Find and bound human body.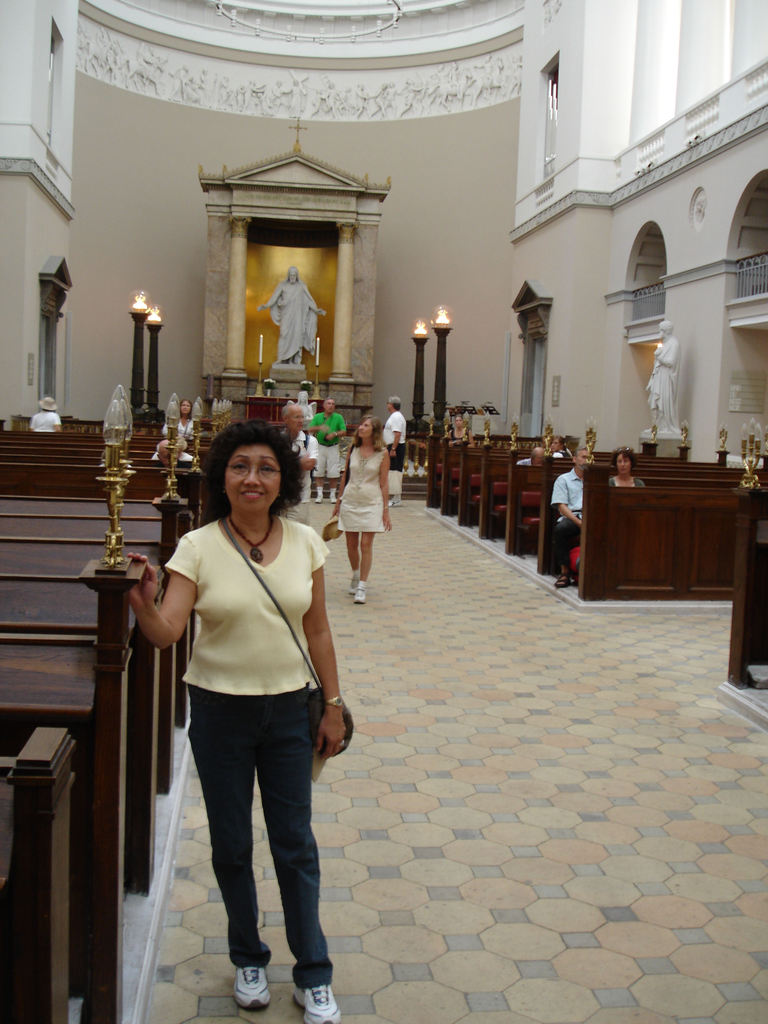
Bound: [386,397,407,465].
